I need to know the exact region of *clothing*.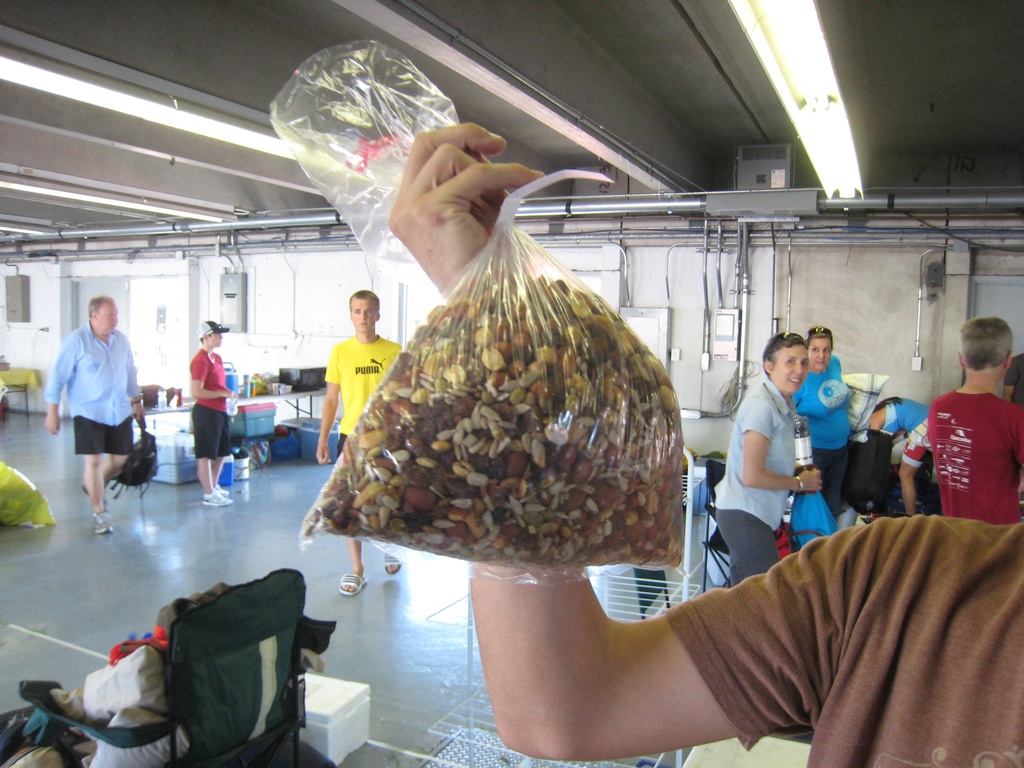
Region: x1=714, y1=367, x2=800, y2=589.
